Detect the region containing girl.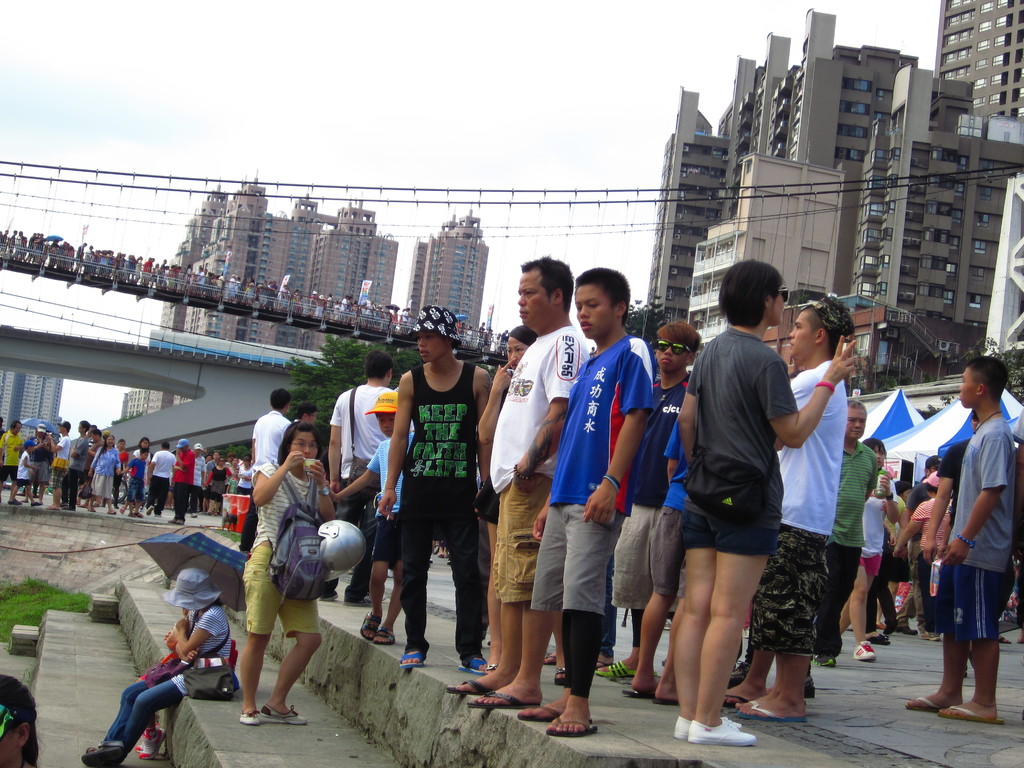
(left=239, top=459, right=254, bottom=496).
